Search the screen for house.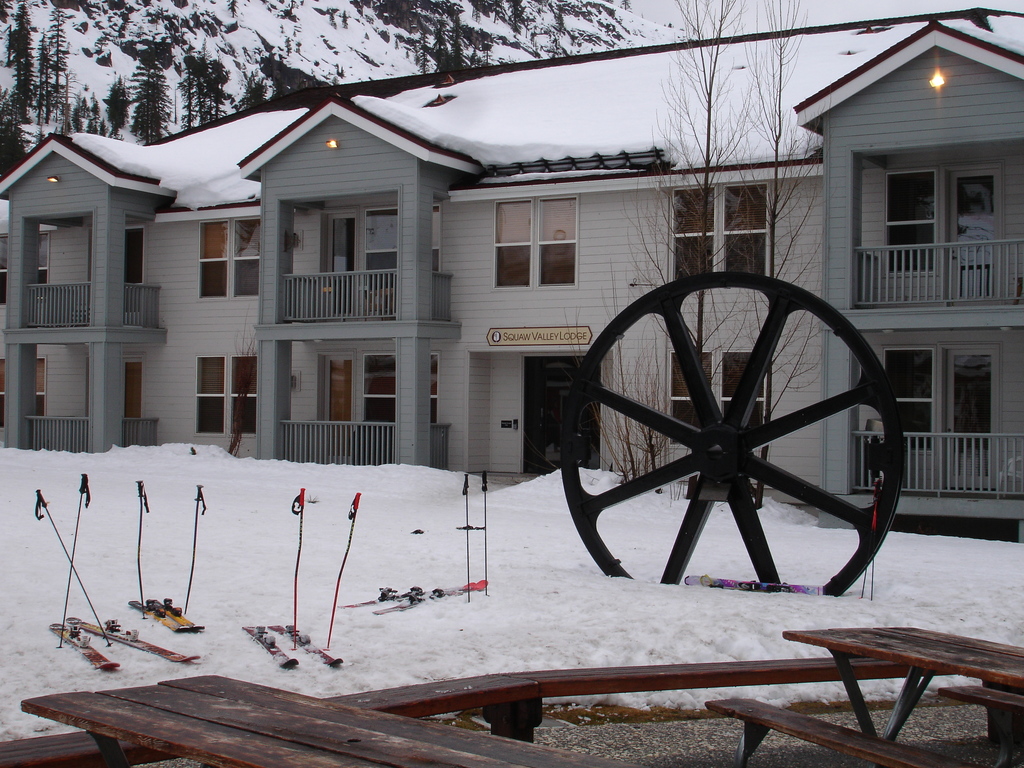
Found at BBox(288, 67, 485, 477).
